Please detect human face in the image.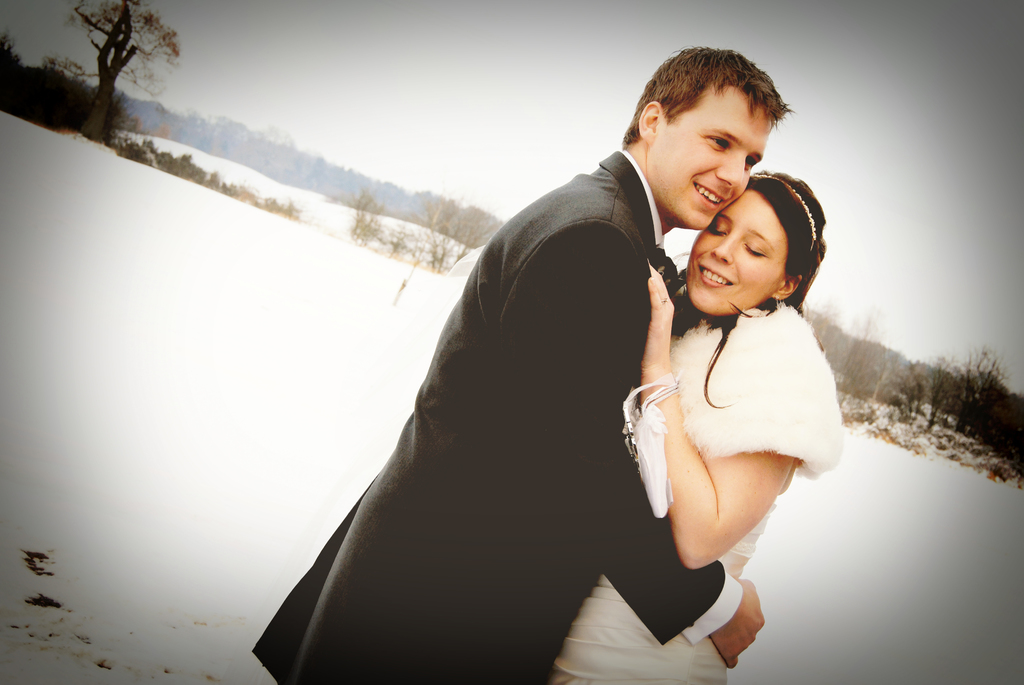
detection(687, 187, 787, 313).
